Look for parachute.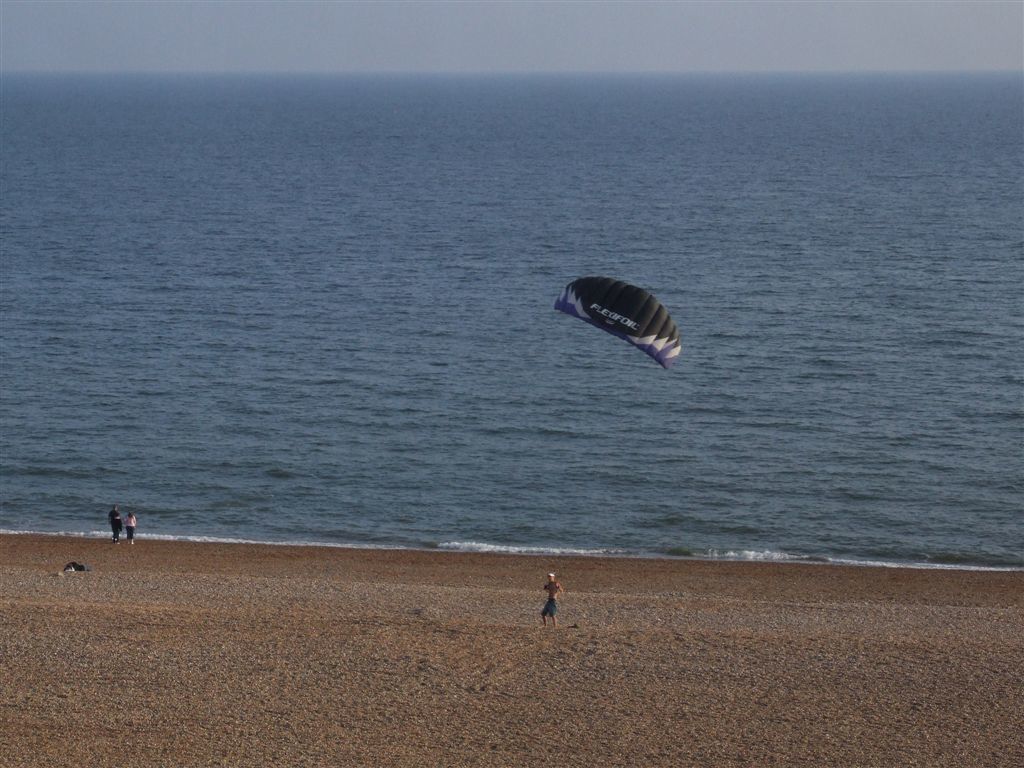
Found: box(554, 284, 662, 572).
